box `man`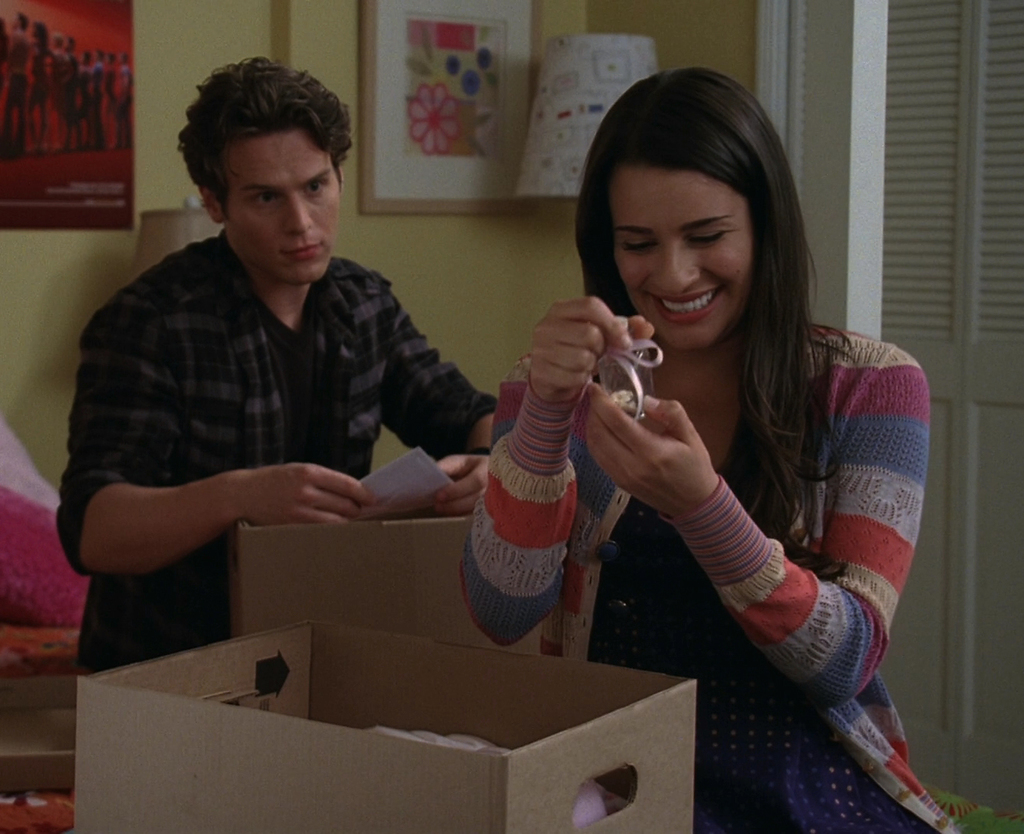
<region>59, 64, 525, 680</region>
